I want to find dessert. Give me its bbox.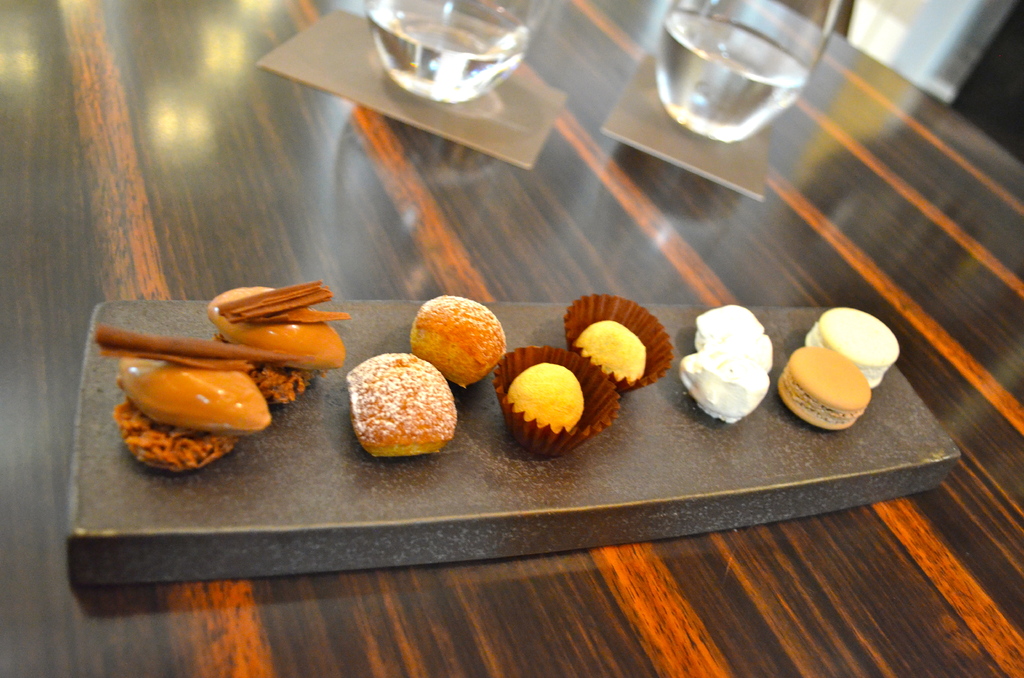
(left=776, top=344, right=871, bottom=428).
